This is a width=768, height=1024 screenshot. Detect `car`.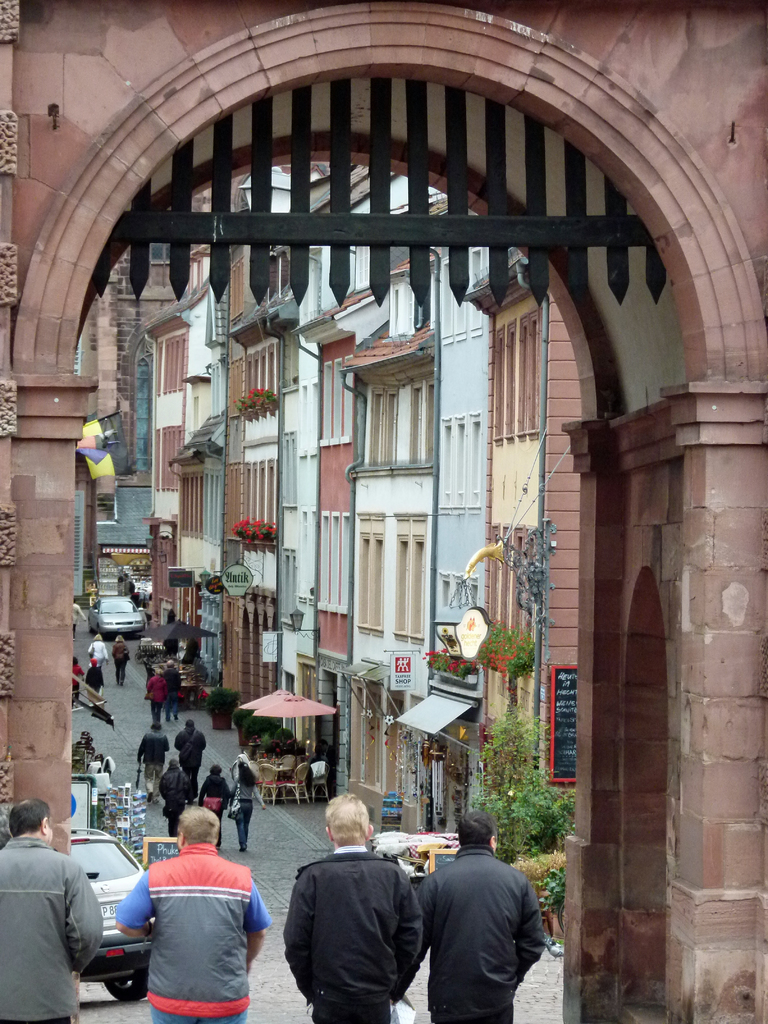
[left=86, top=592, right=149, bottom=643].
